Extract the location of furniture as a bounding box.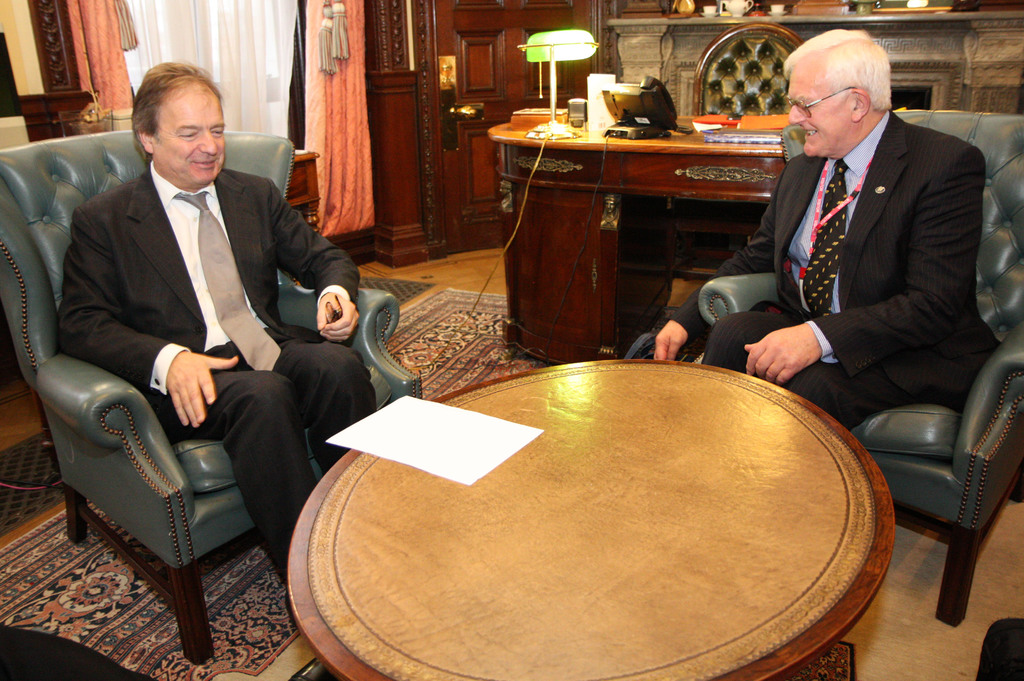
locate(0, 128, 422, 666).
